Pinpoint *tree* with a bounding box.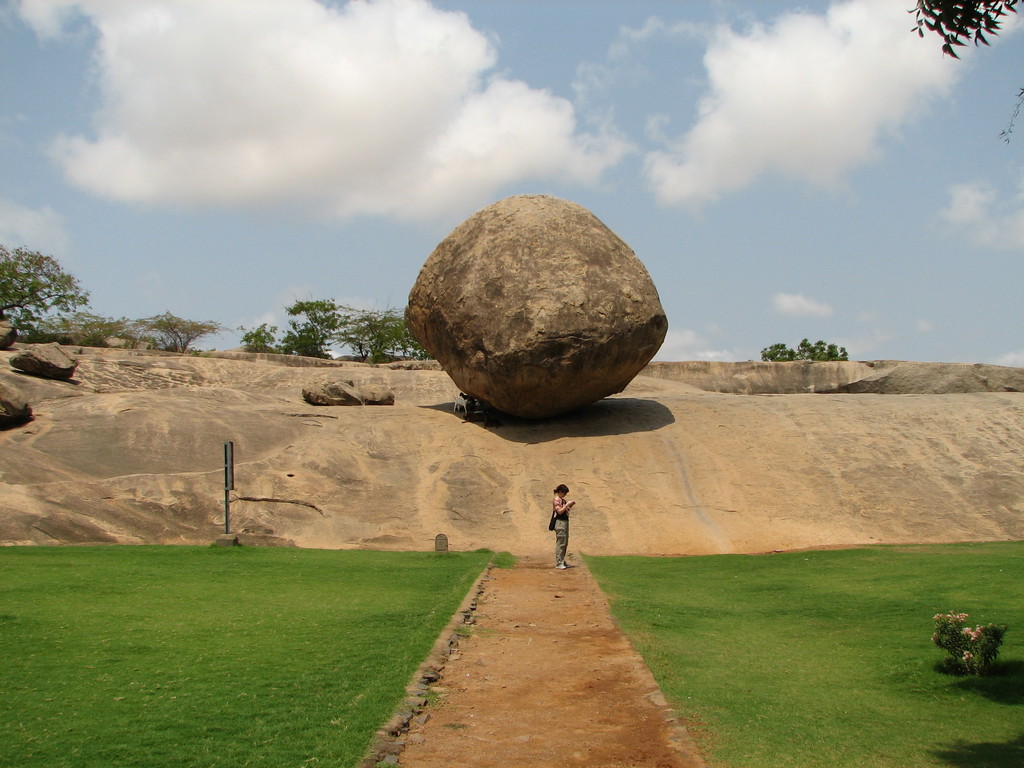
region(902, 0, 1023, 151).
